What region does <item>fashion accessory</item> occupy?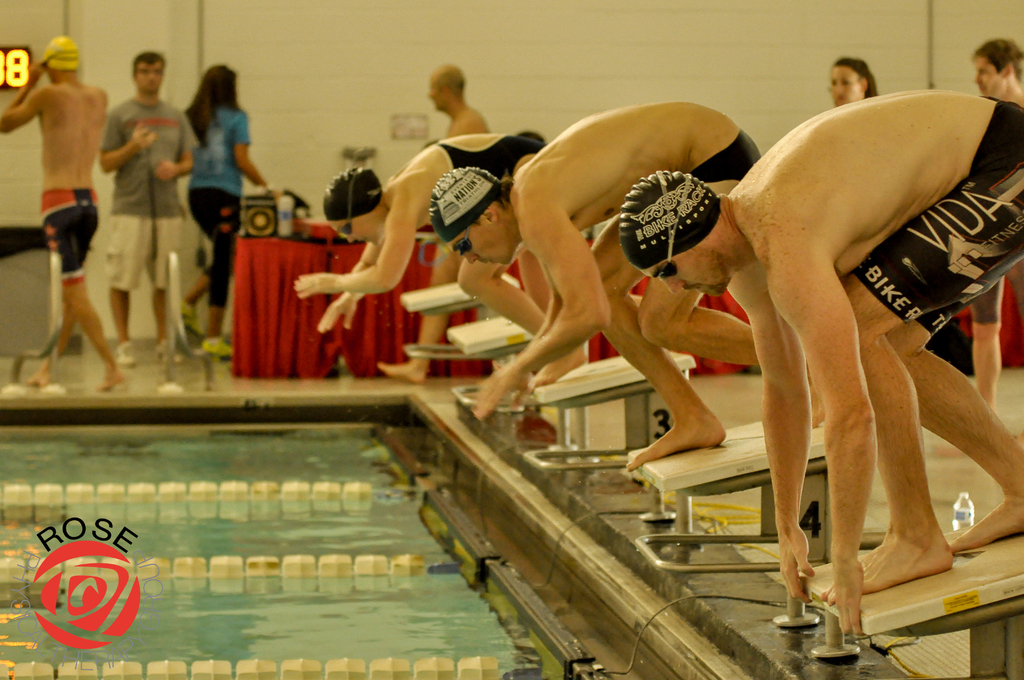
l=456, t=230, r=474, b=257.
